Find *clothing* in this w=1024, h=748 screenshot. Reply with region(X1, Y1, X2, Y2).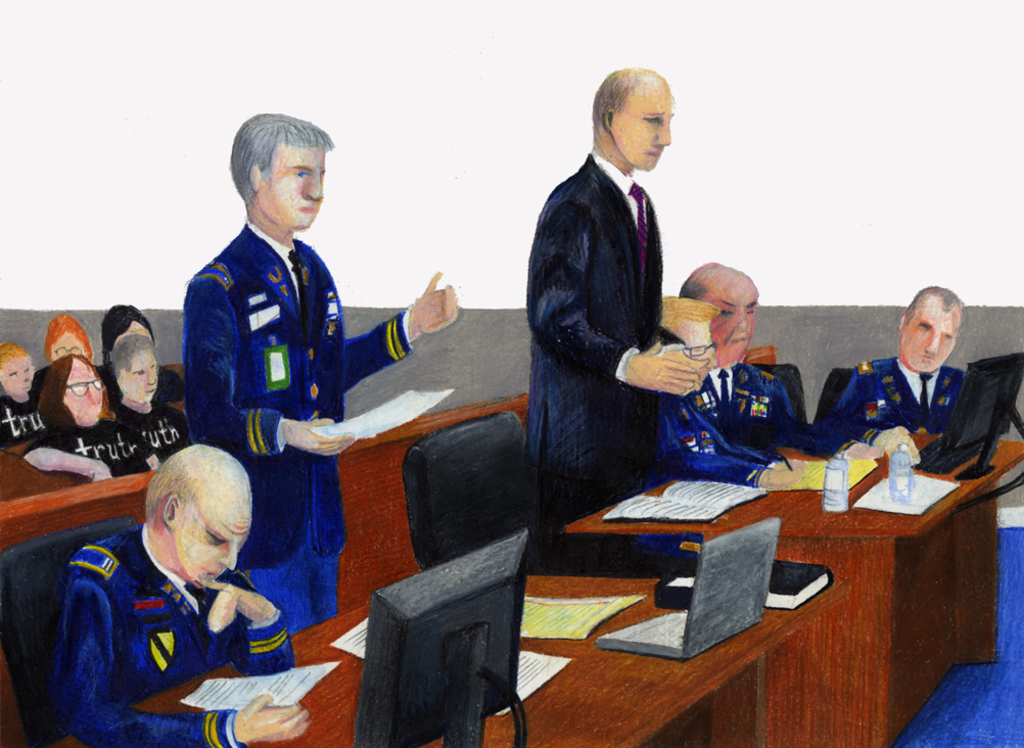
region(39, 415, 143, 480).
